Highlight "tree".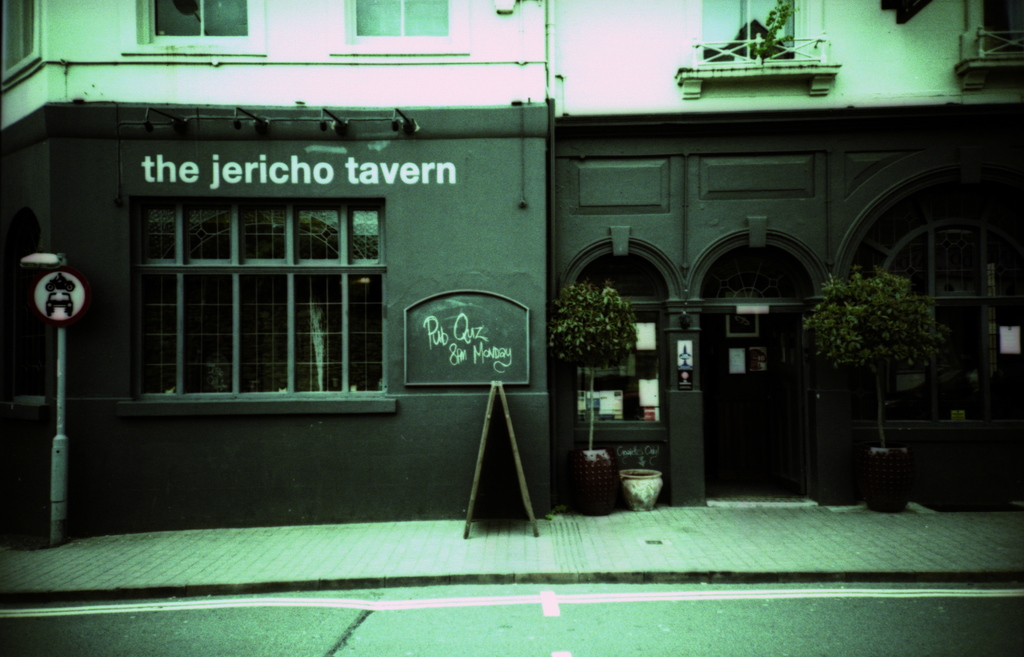
Highlighted region: region(798, 263, 950, 451).
